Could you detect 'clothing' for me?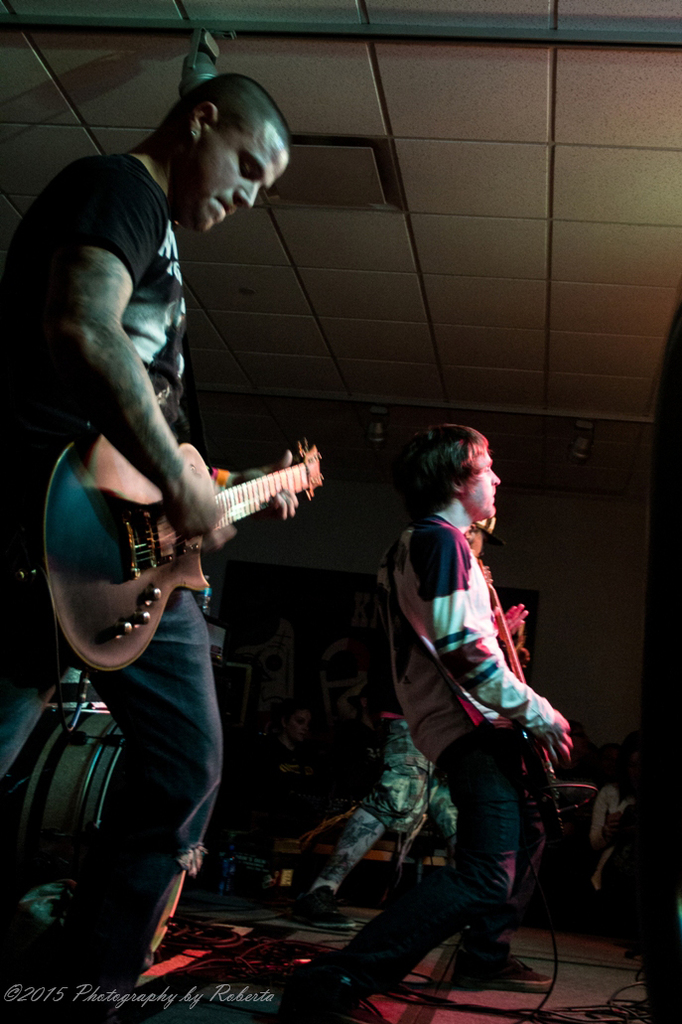
Detection result: <box>242,735,317,838</box>.
